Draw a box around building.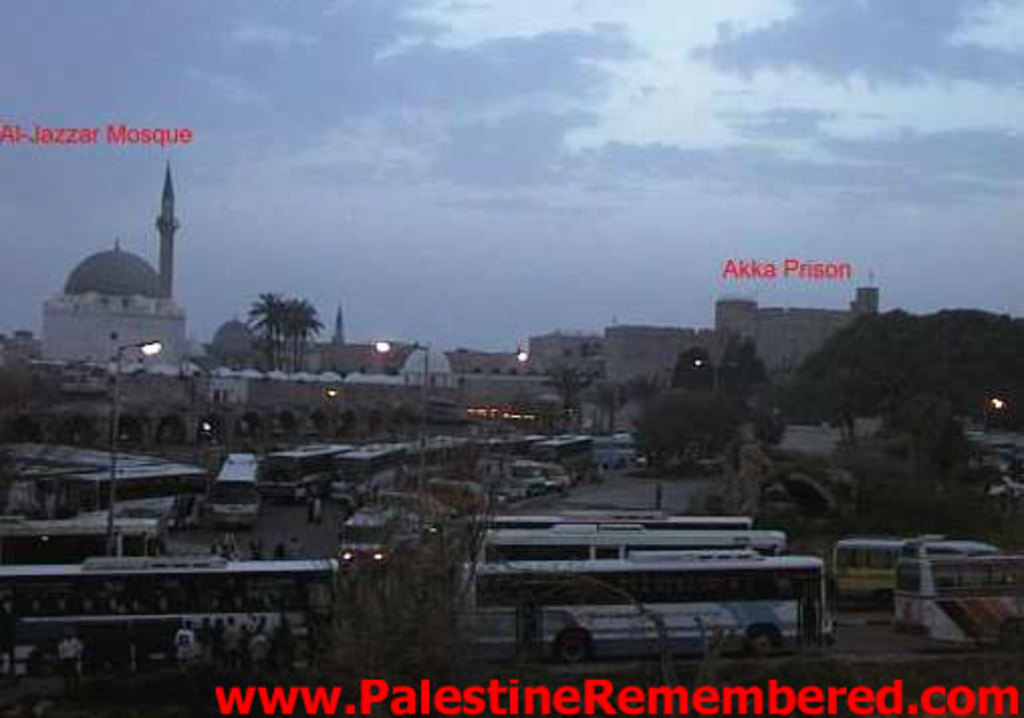
[x1=36, y1=161, x2=187, y2=371].
